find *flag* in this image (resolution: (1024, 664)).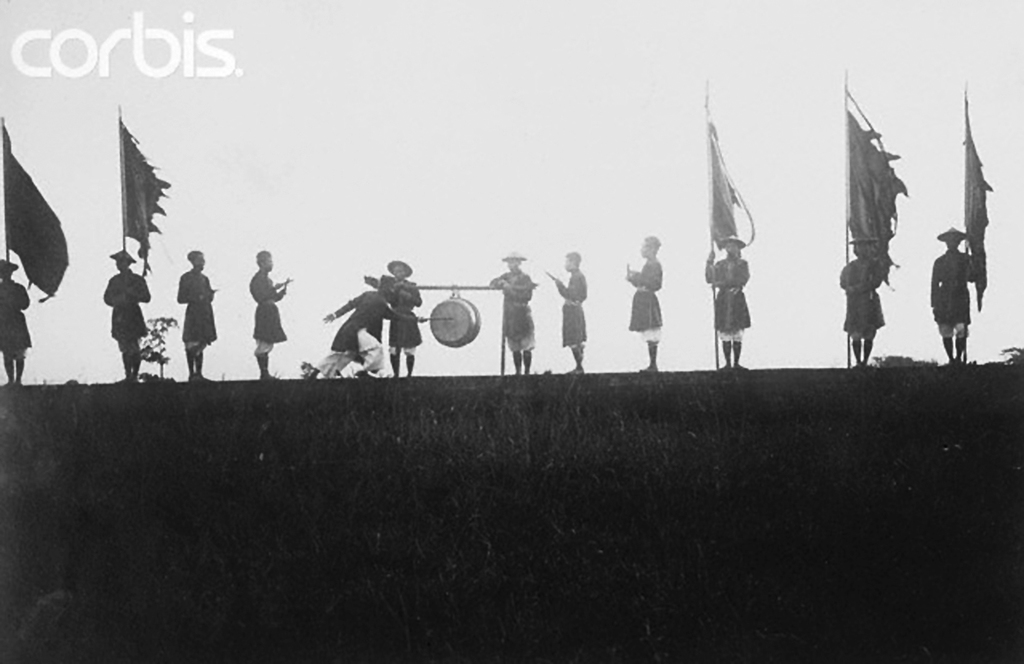
841:82:919:300.
